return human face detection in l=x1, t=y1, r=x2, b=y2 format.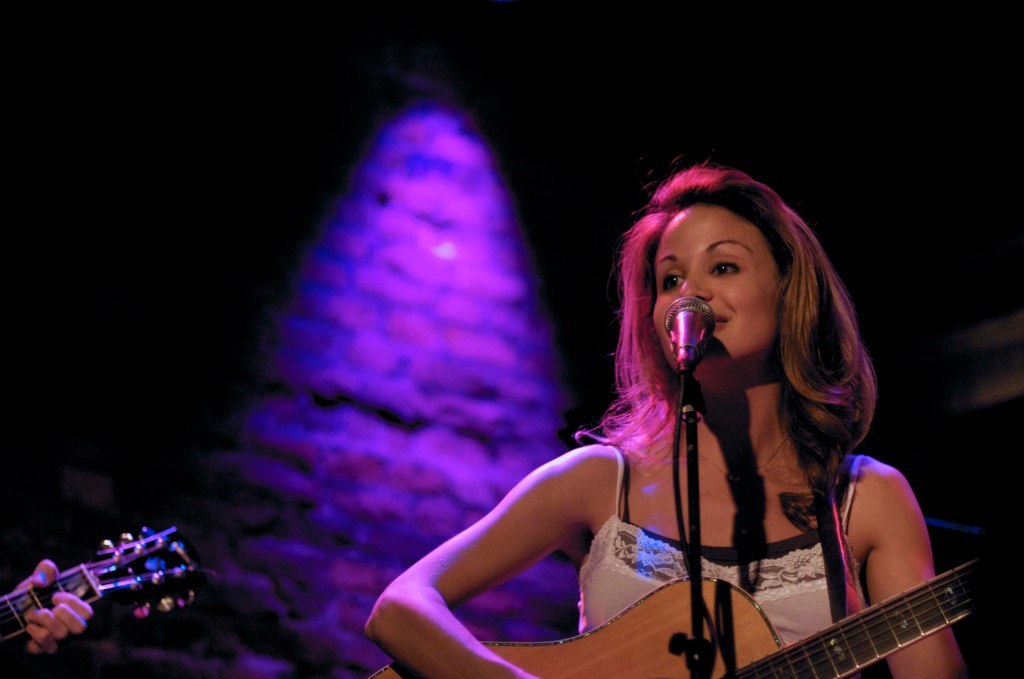
l=651, t=205, r=782, b=366.
